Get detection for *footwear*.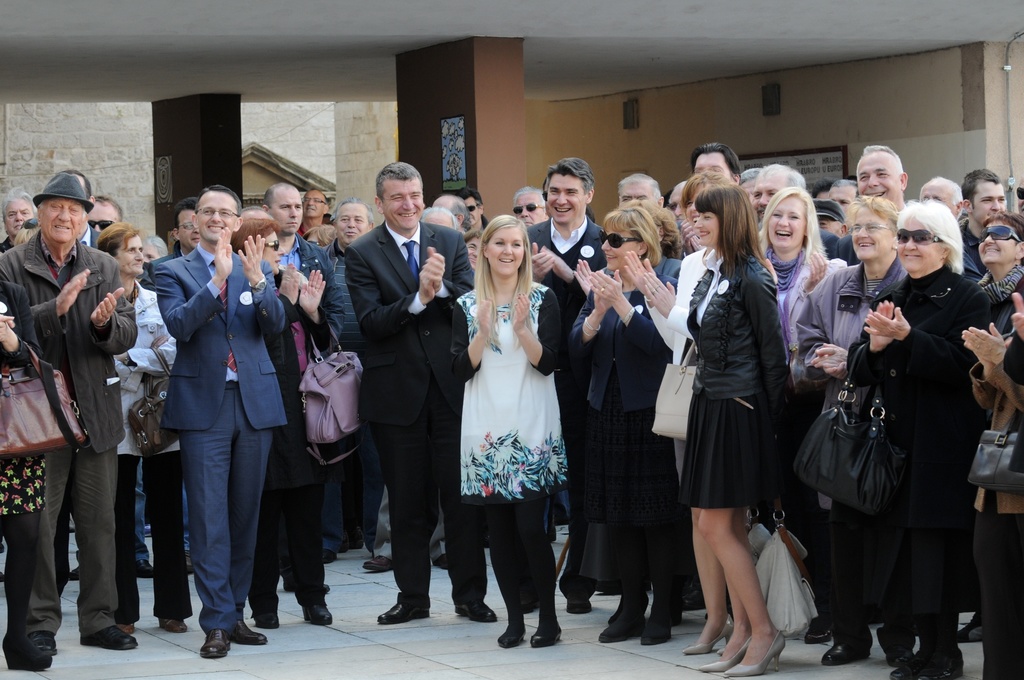
Detection: bbox(184, 551, 195, 573).
